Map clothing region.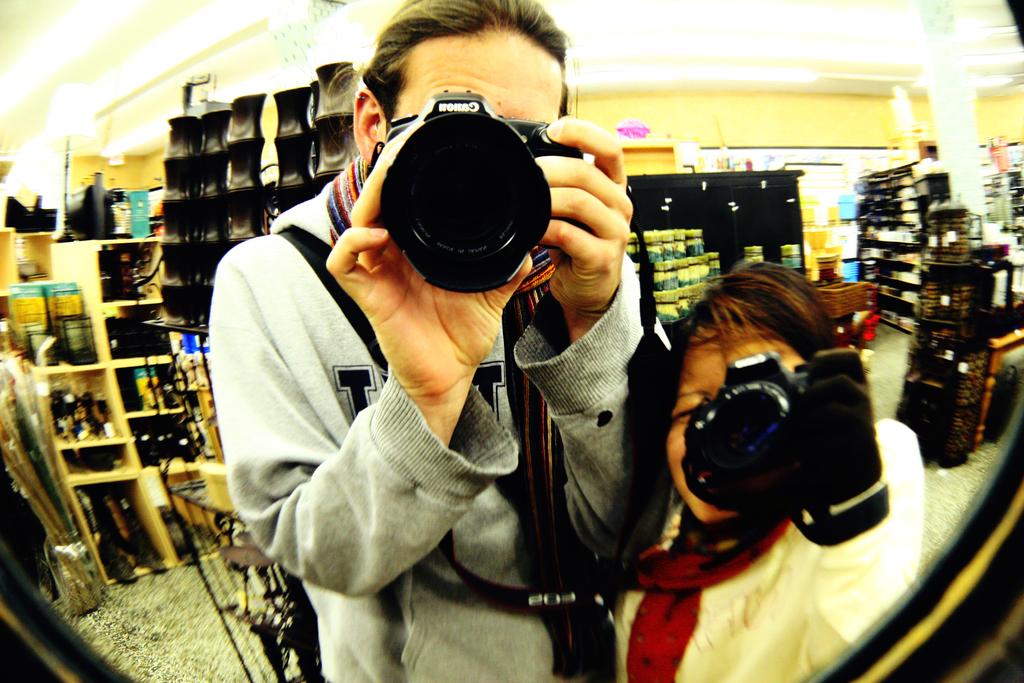
Mapped to (left=614, top=418, right=922, bottom=682).
